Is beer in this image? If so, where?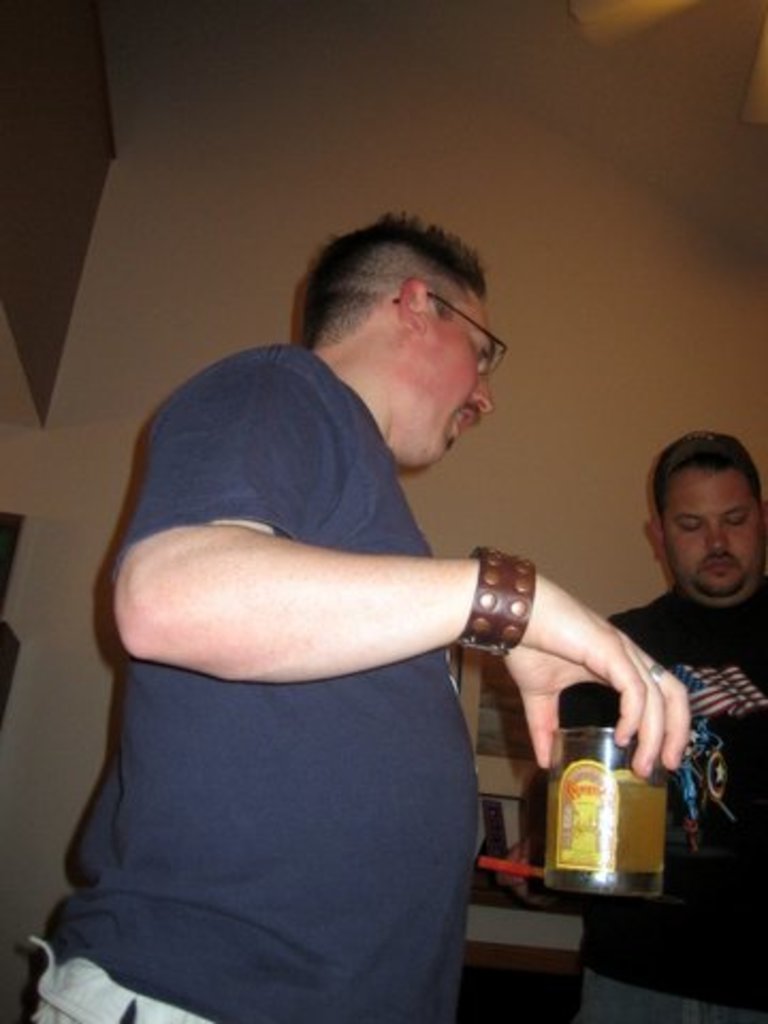
Yes, at {"left": 548, "top": 674, "right": 702, "bottom": 909}.
